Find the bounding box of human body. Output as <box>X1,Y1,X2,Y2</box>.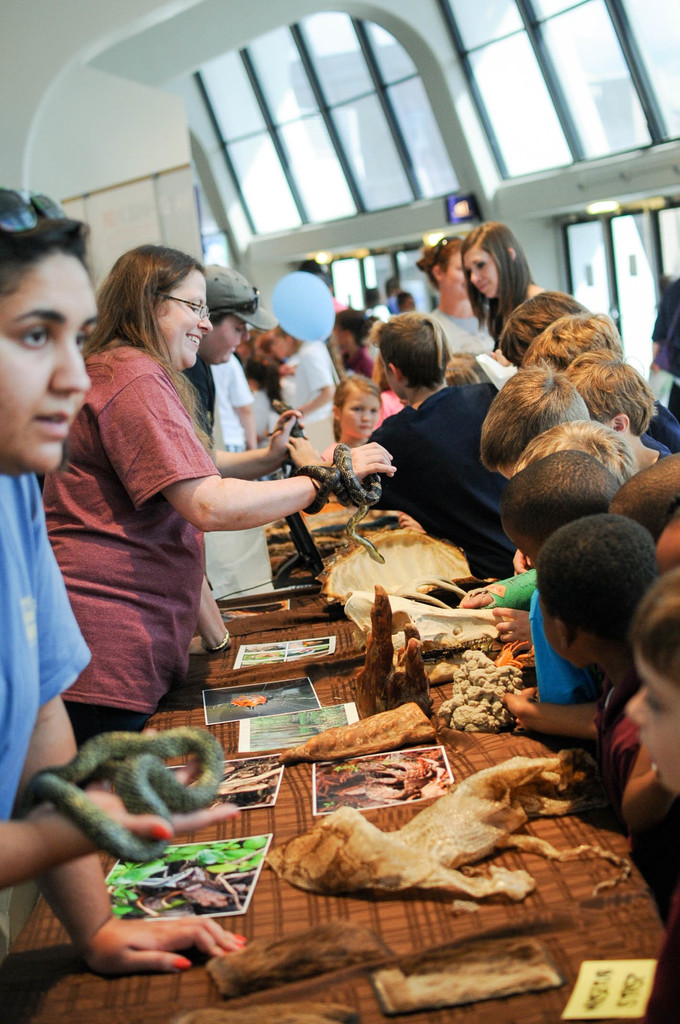
<box>449,374,582,505</box>.
